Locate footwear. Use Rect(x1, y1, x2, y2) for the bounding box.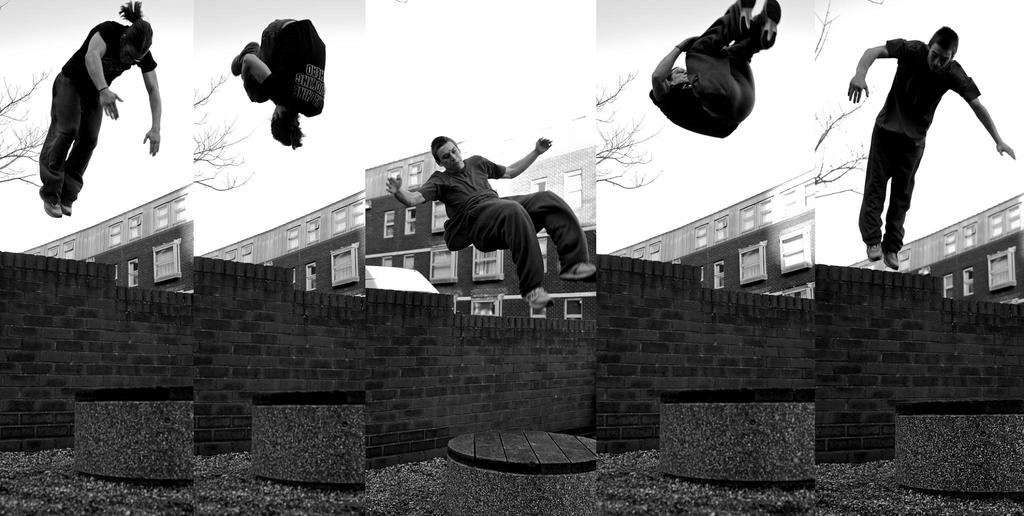
Rect(755, 0, 781, 53).
